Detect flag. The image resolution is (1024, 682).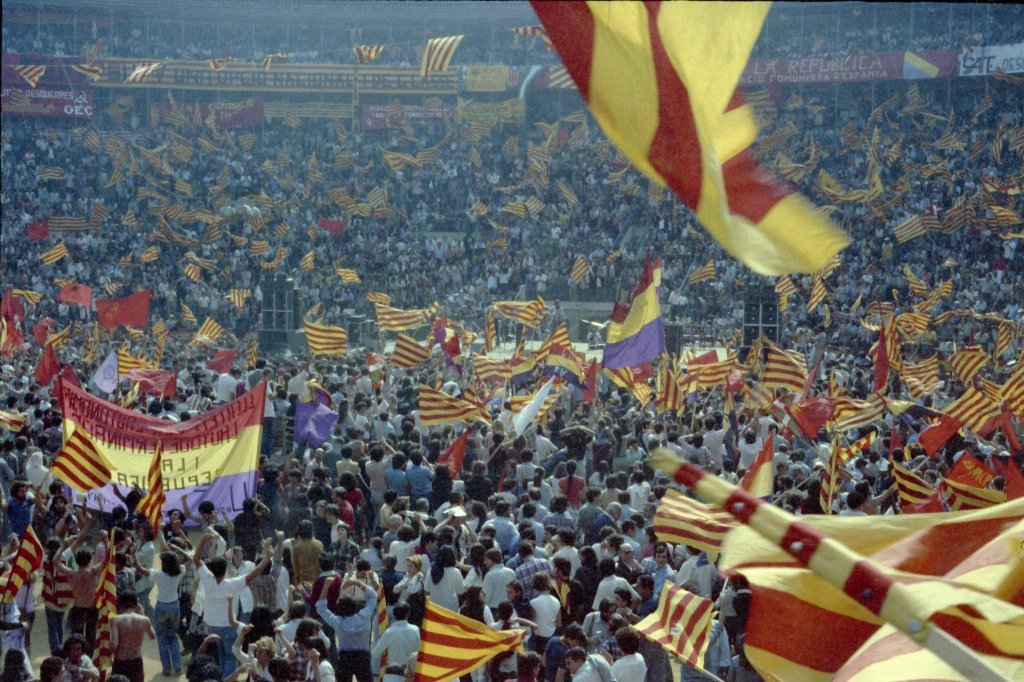
787/389/845/439.
